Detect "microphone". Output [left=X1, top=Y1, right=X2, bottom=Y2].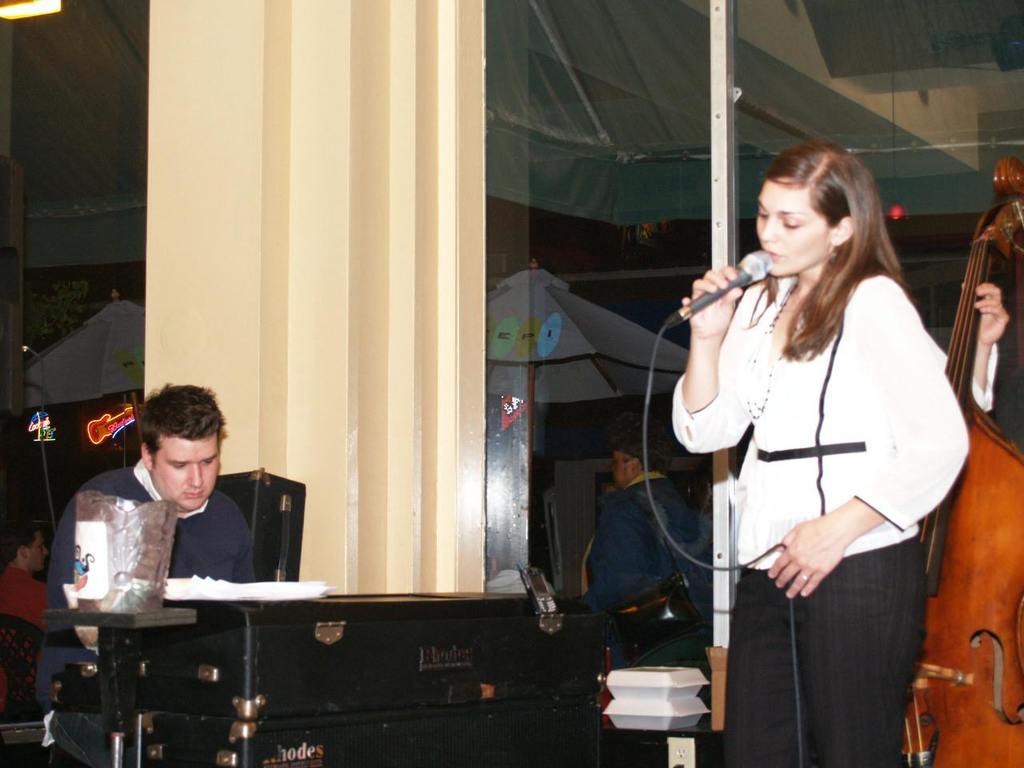
[left=686, top=255, right=798, bottom=326].
